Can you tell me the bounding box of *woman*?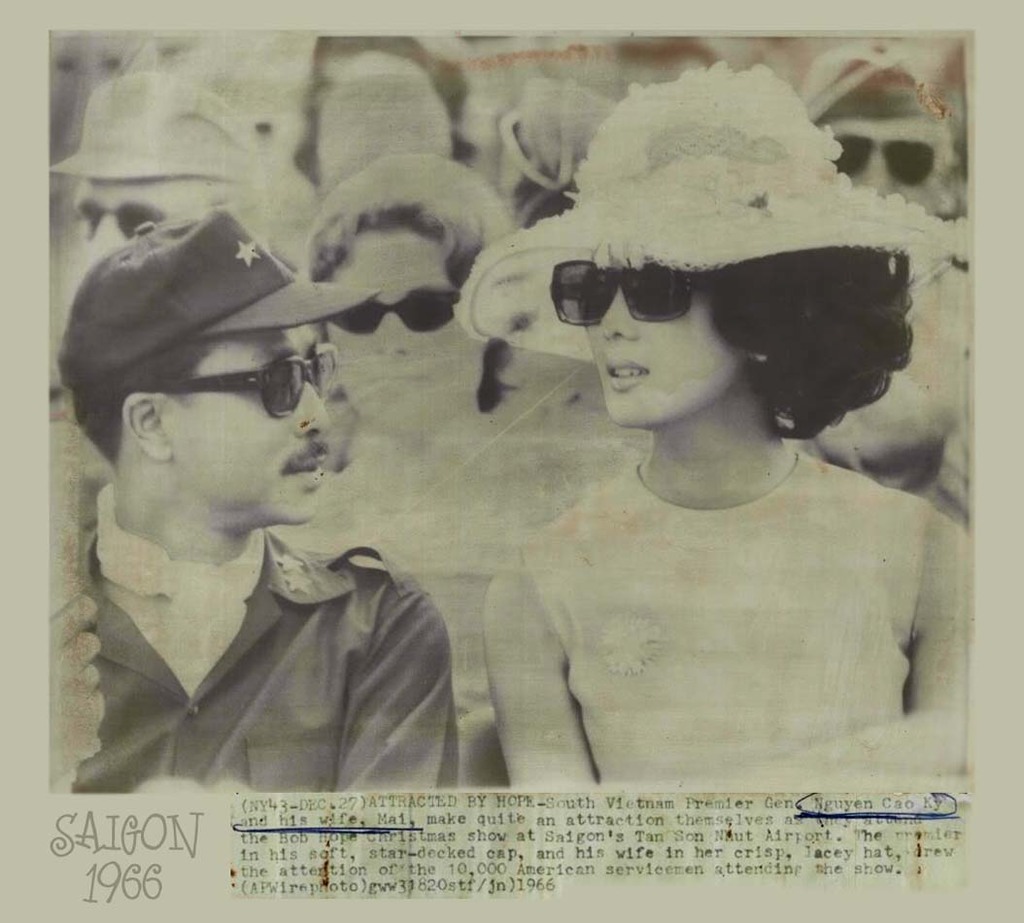
446 47 990 795.
